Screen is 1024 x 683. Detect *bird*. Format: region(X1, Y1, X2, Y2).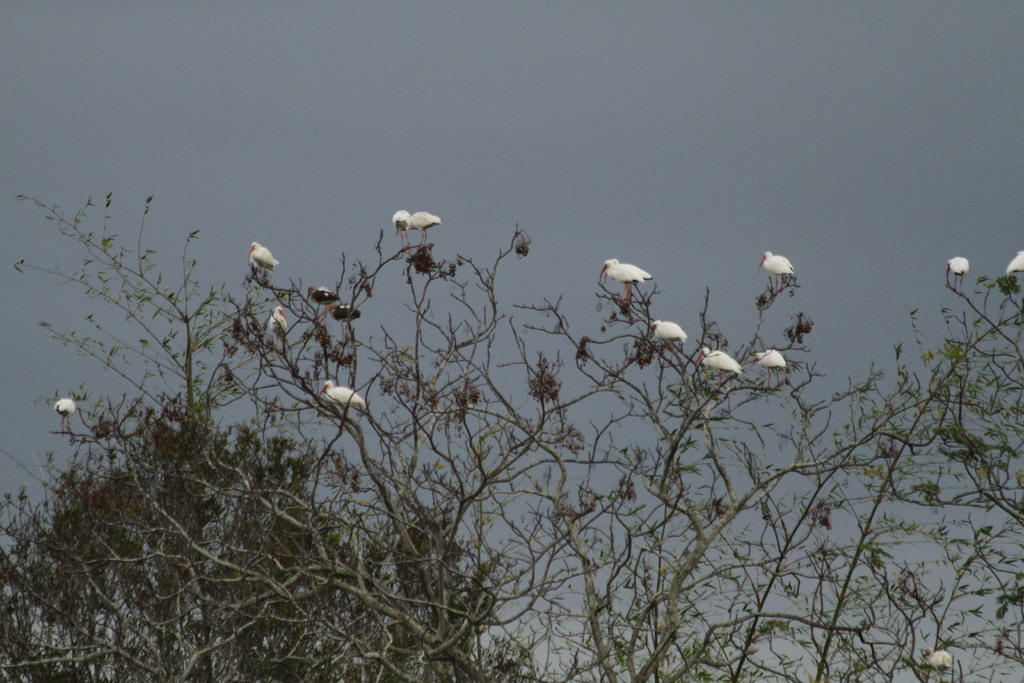
region(258, 304, 294, 360).
